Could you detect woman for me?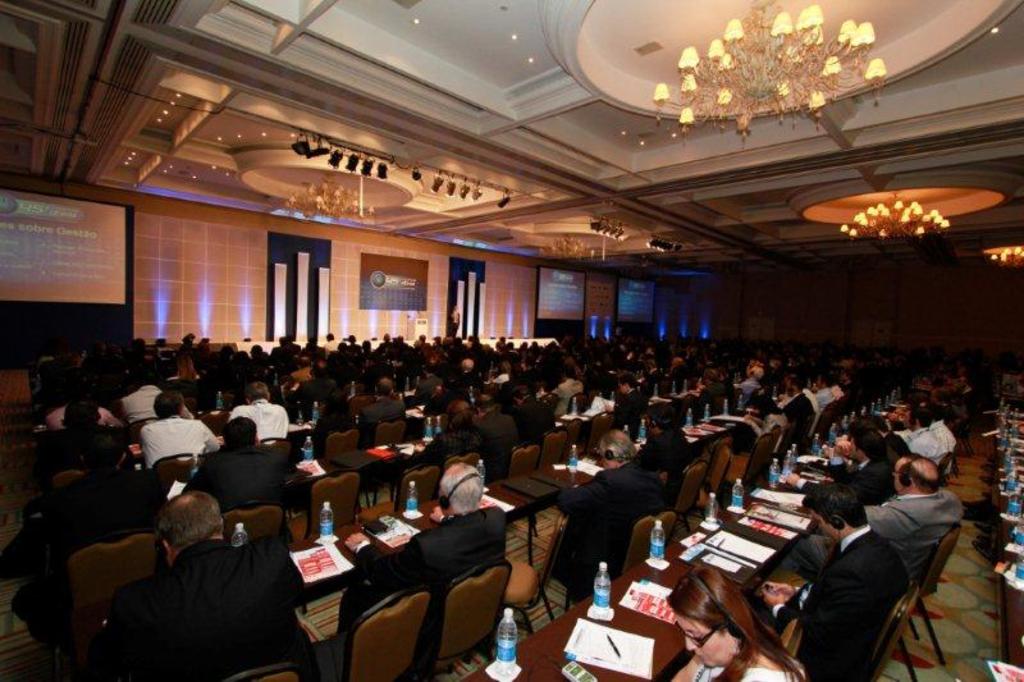
Detection result: select_region(650, 569, 805, 681).
